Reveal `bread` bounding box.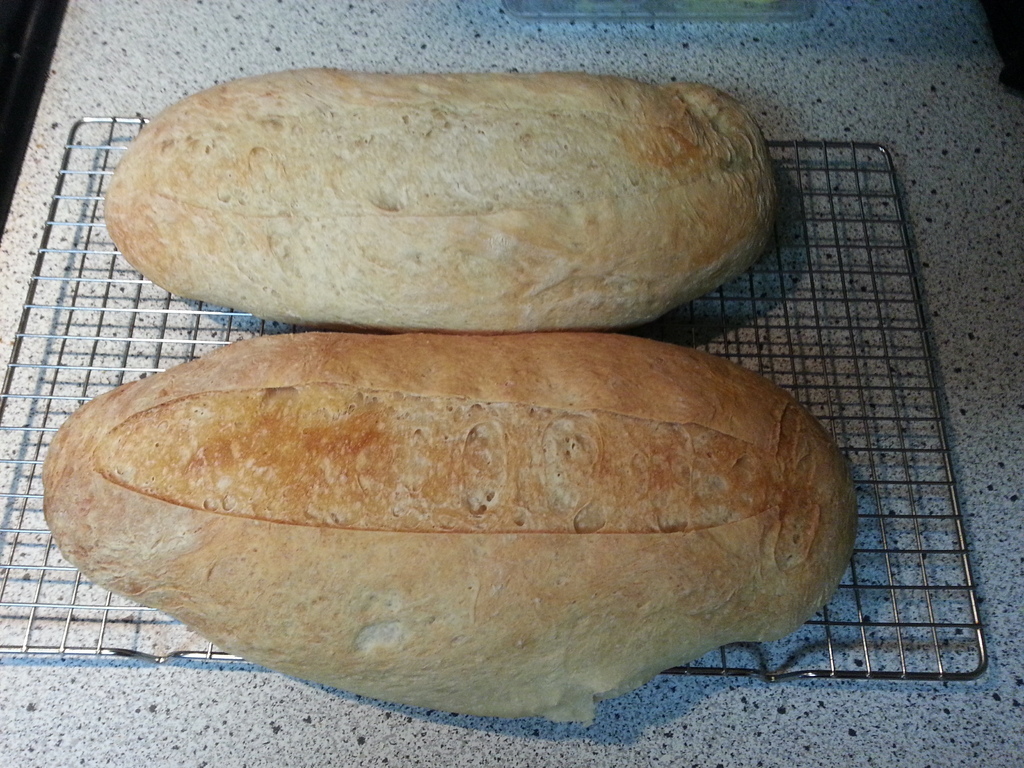
Revealed: region(19, 328, 828, 721).
